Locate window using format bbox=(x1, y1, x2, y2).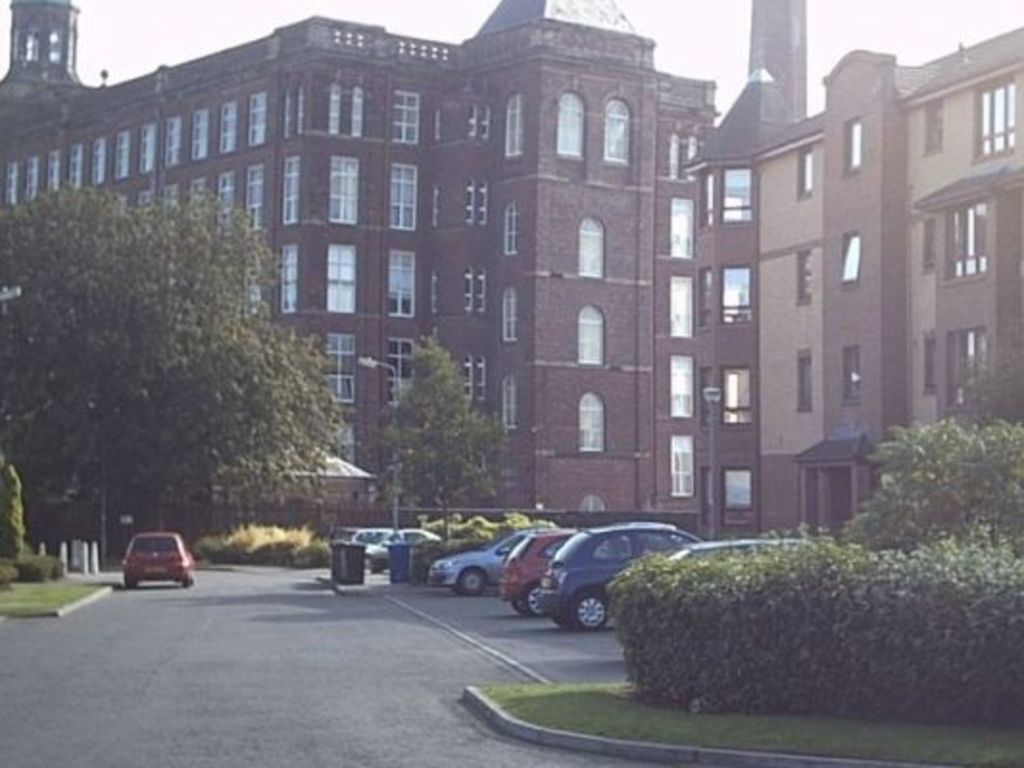
bbox=(838, 227, 863, 290).
